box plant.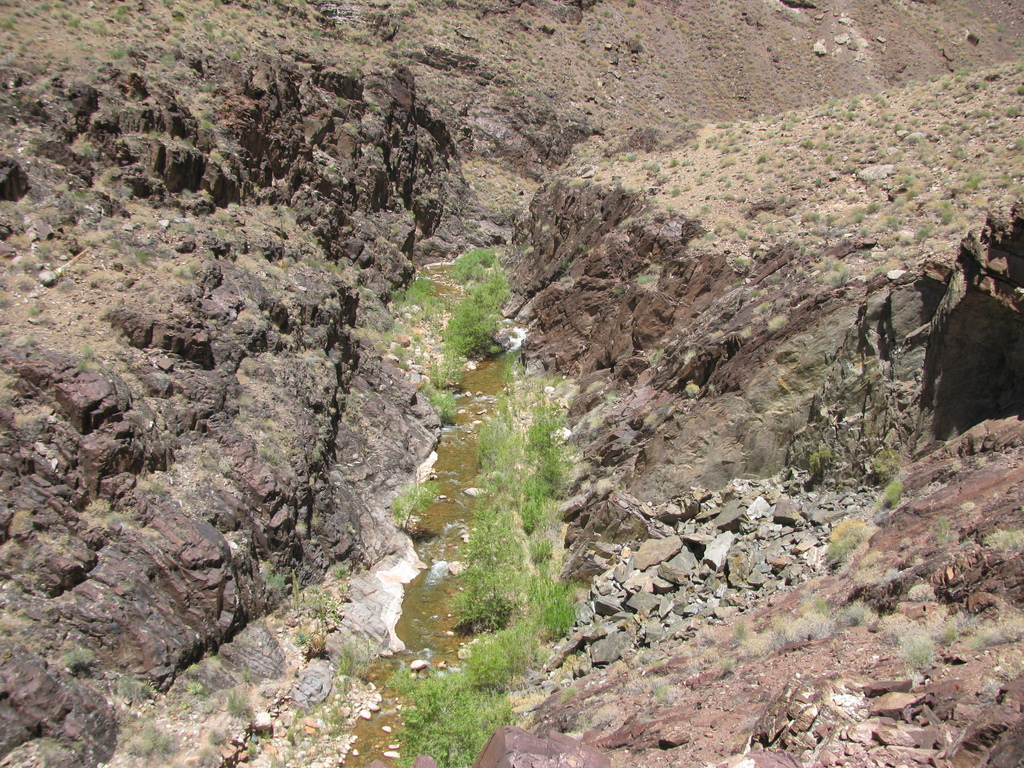
box(309, 515, 319, 527).
